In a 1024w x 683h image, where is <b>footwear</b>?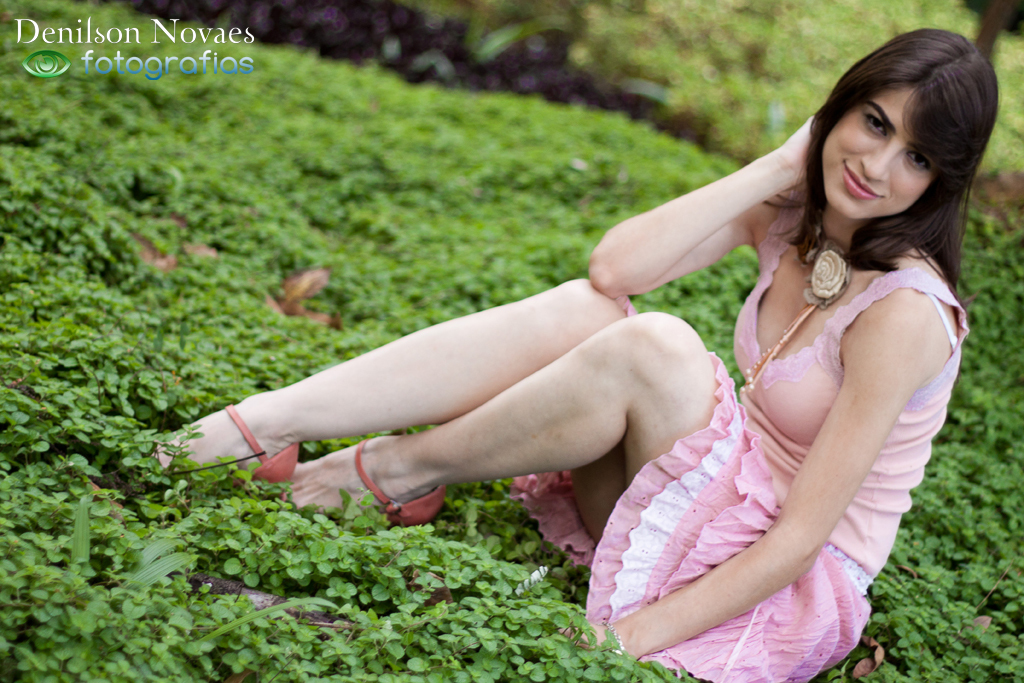
191,416,292,491.
